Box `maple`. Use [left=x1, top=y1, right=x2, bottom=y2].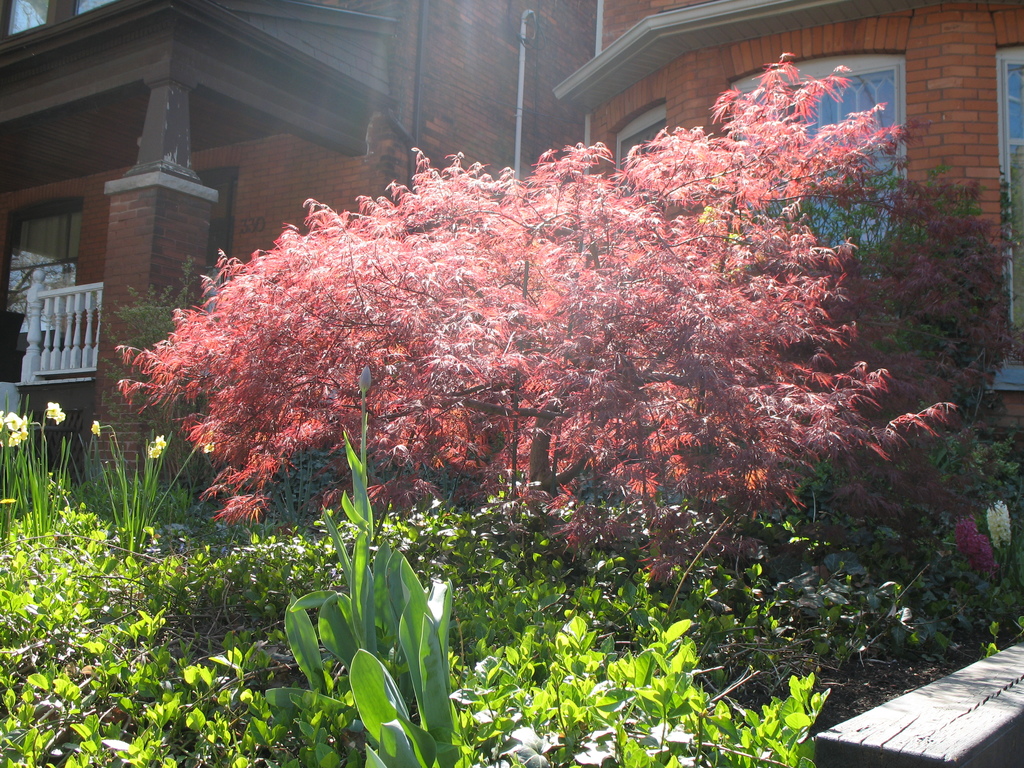
[left=120, top=56, right=948, bottom=598].
